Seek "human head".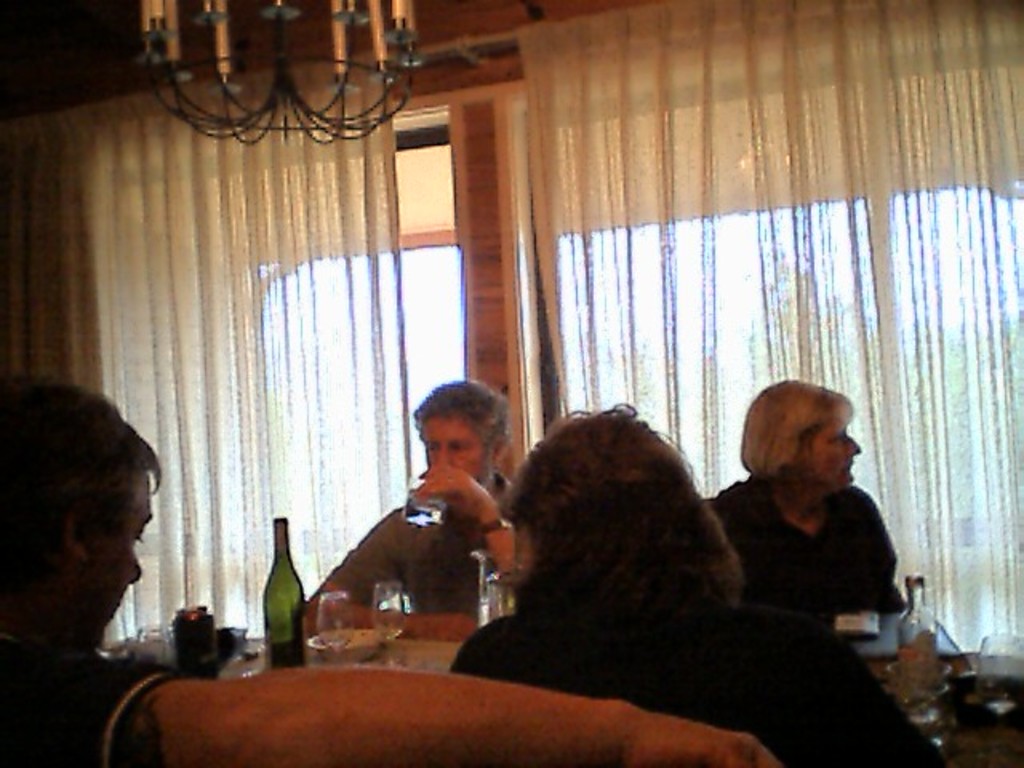
locate(408, 379, 512, 478).
